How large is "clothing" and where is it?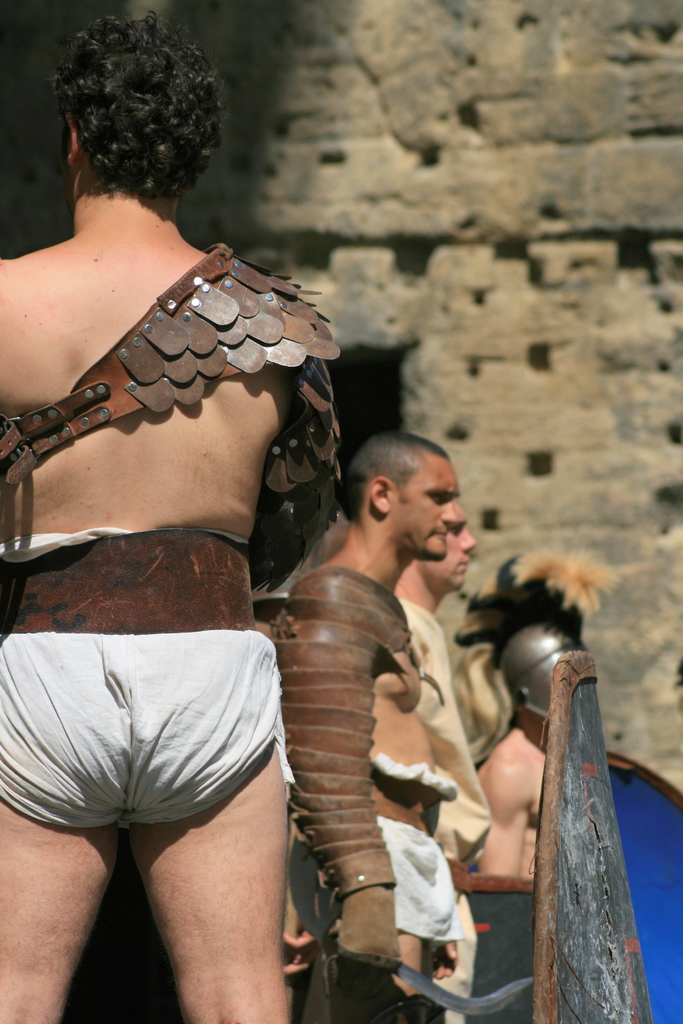
Bounding box: 0, 231, 349, 829.
